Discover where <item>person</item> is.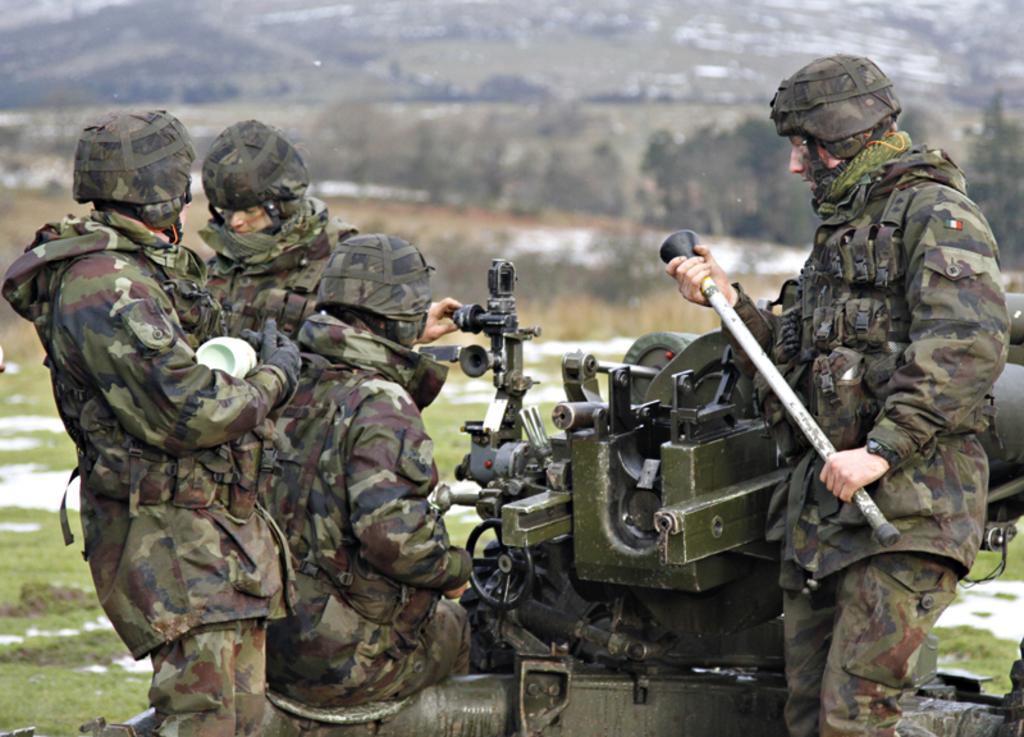
Discovered at 10,105,306,736.
